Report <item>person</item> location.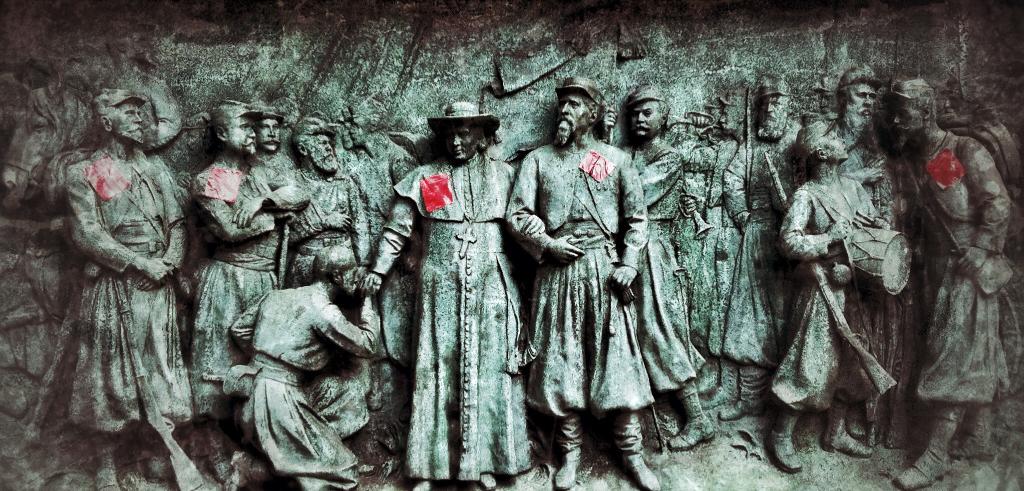
Report: [left=895, top=78, right=1007, bottom=490].
